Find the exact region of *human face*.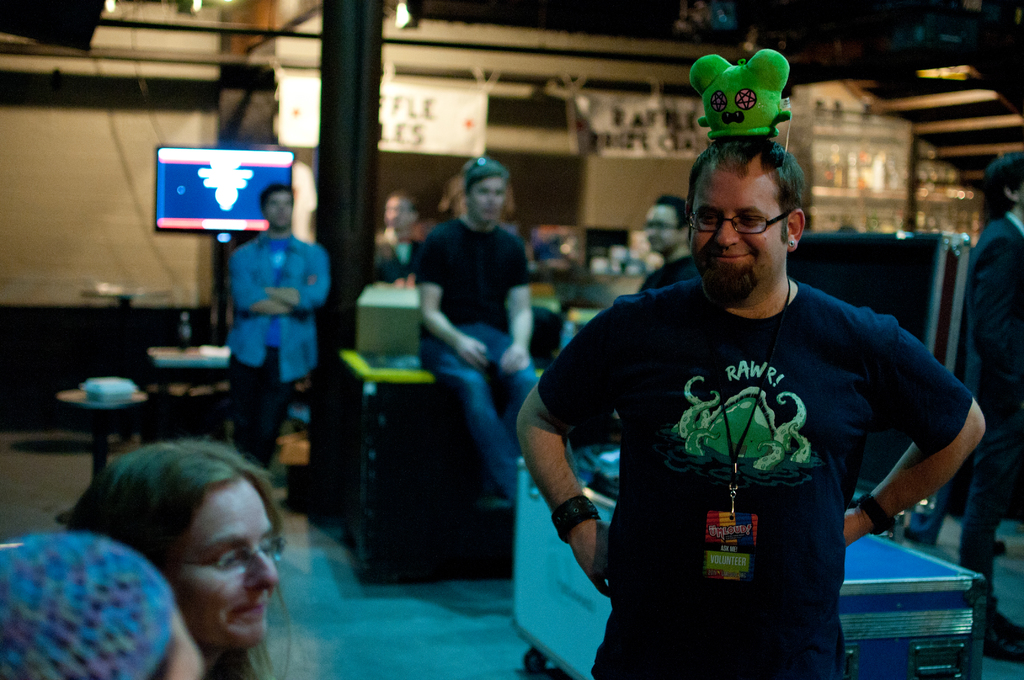
Exact region: <box>151,614,209,679</box>.
